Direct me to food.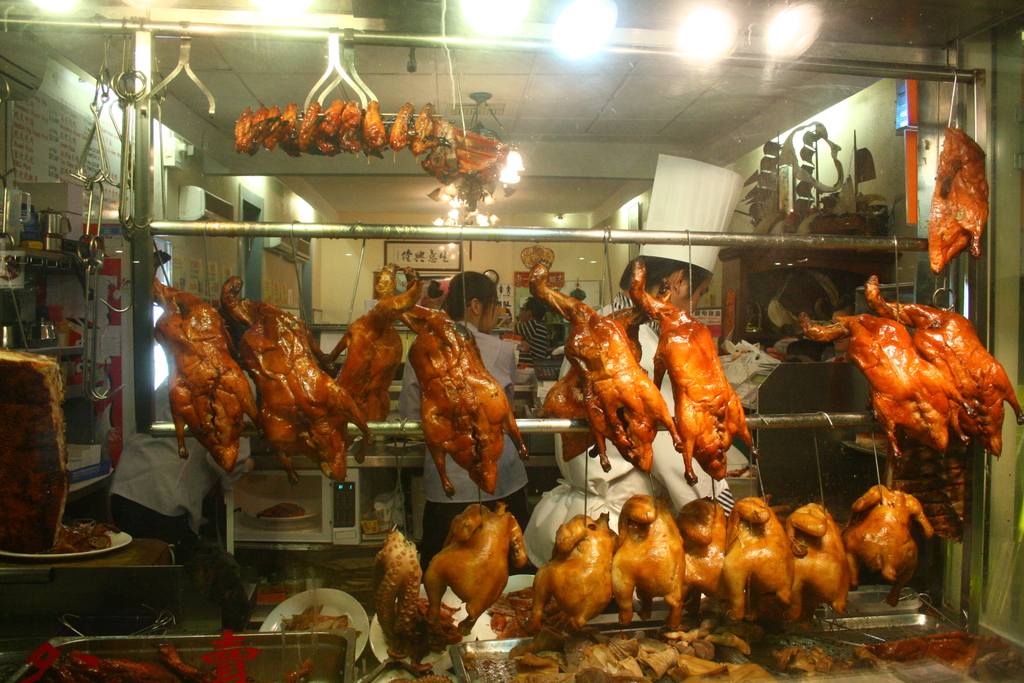
Direction: (378,267,527,502).
